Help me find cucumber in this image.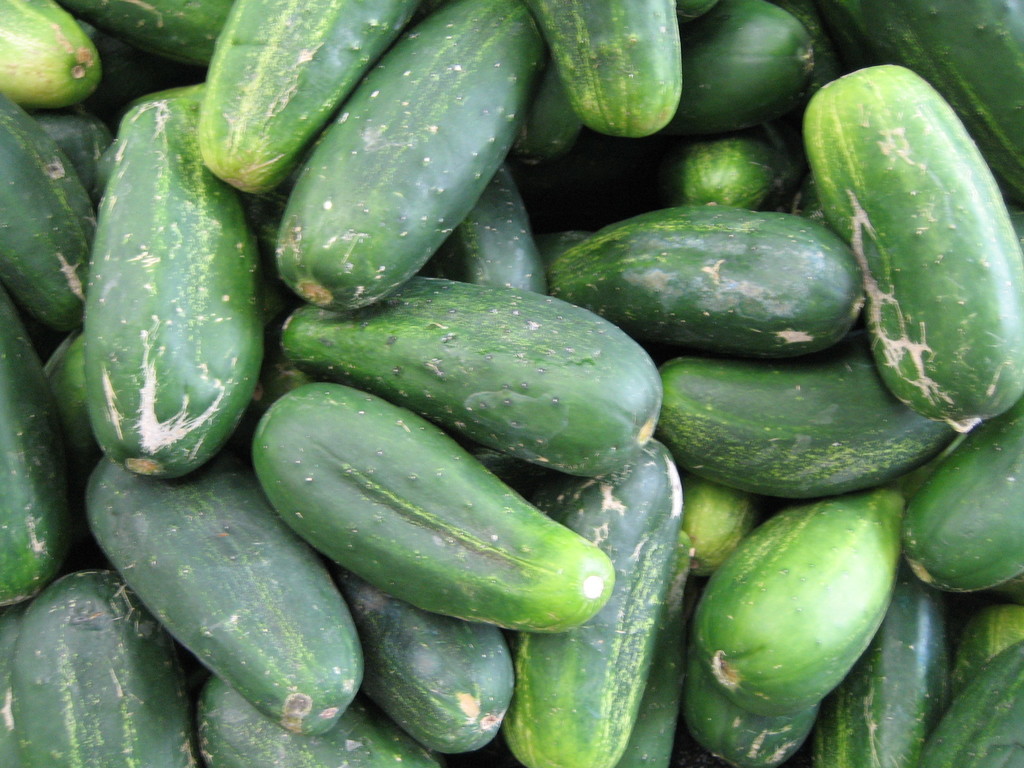
Found it: <box>0,89,103,333</box>.
